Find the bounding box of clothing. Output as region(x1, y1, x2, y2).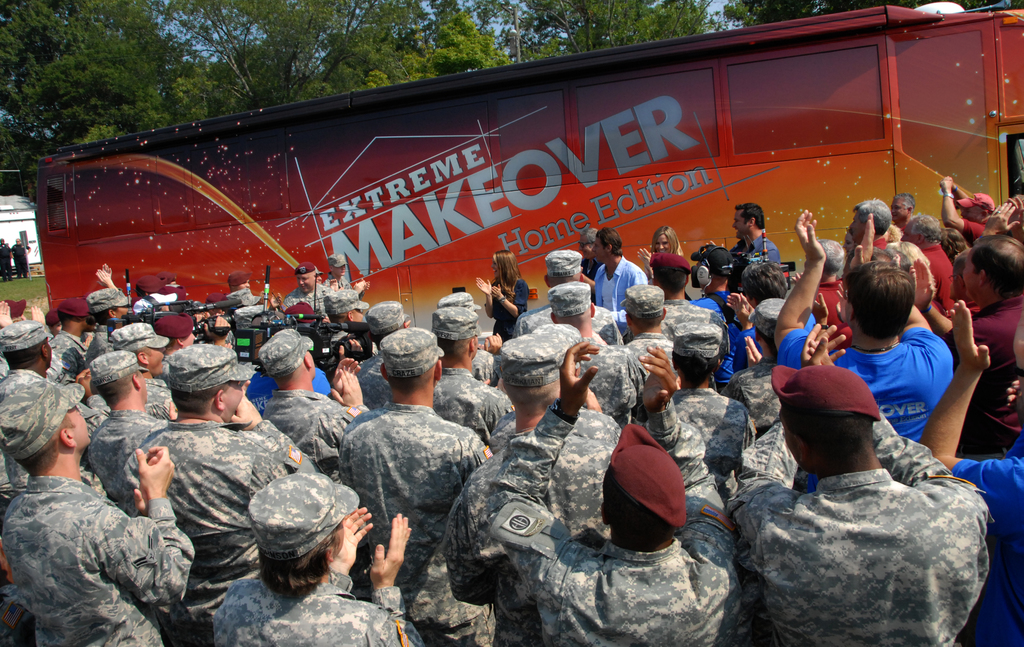
region(595, 259, 648, 313).
